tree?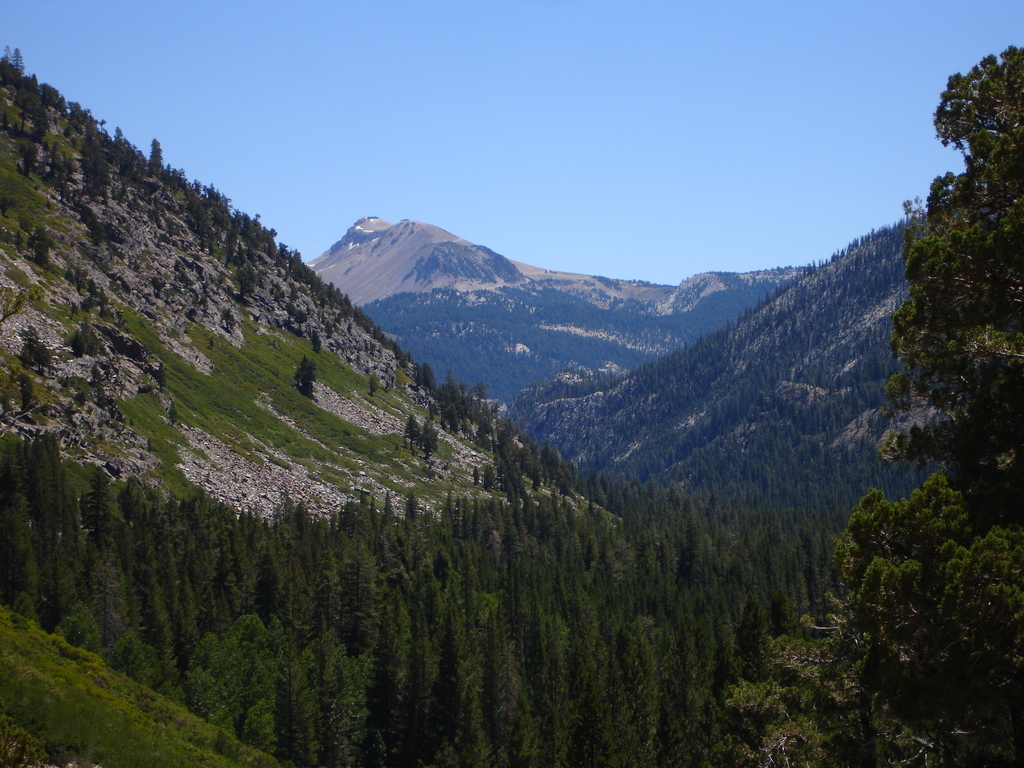
239, 263, 252, 303
